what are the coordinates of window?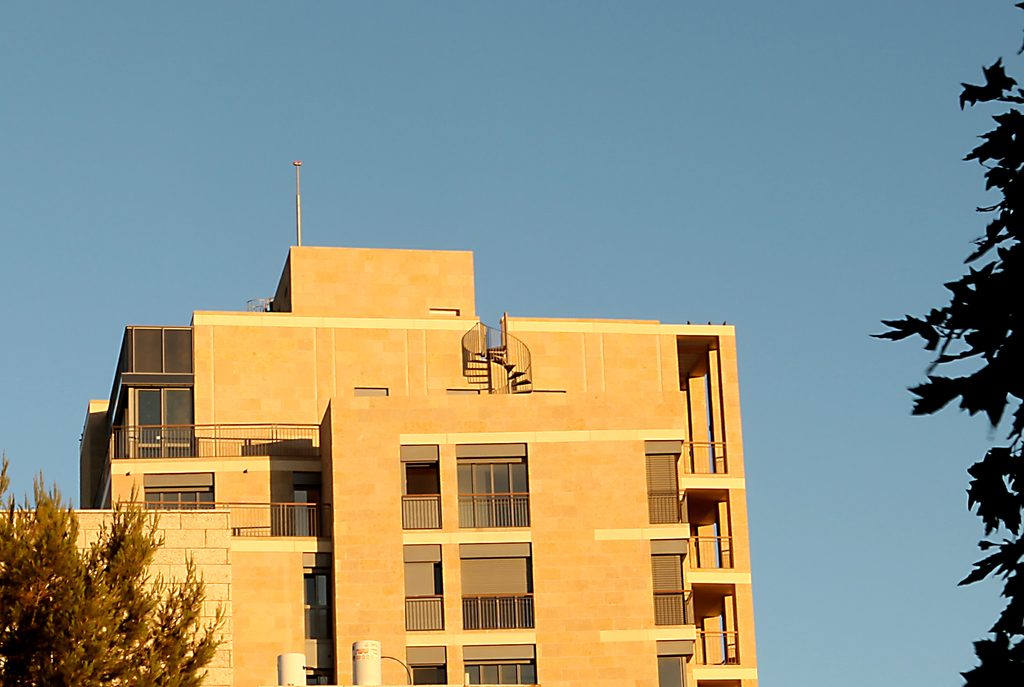
{"left": 404, "top": 442, "right": 440, "bottom": 533}.
